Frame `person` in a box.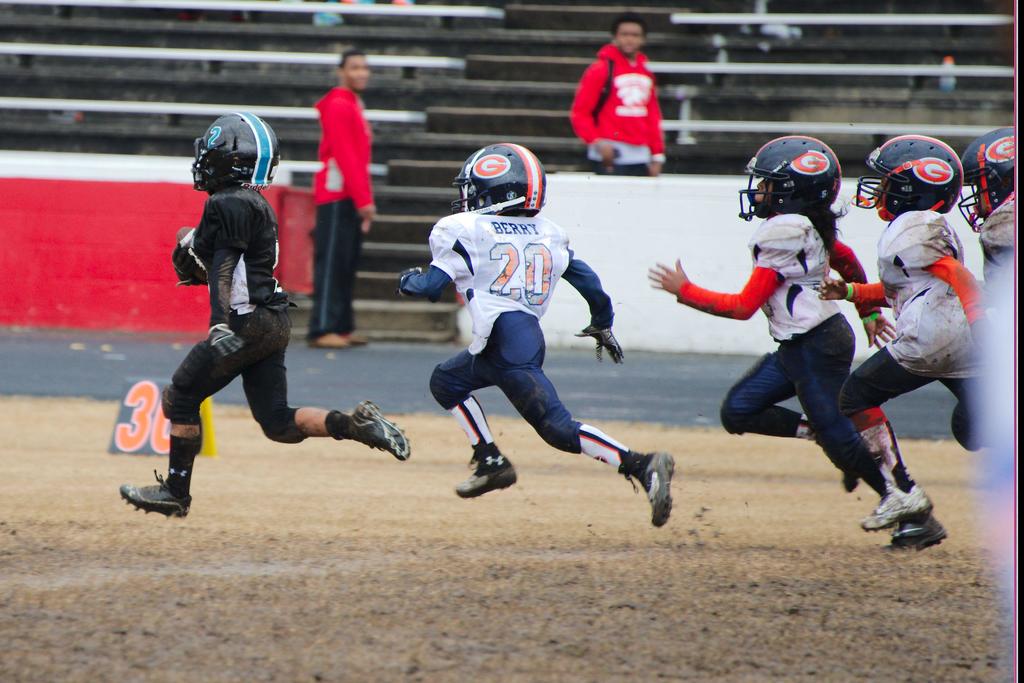
[left=569, top=13, right=669, bottom=180].
